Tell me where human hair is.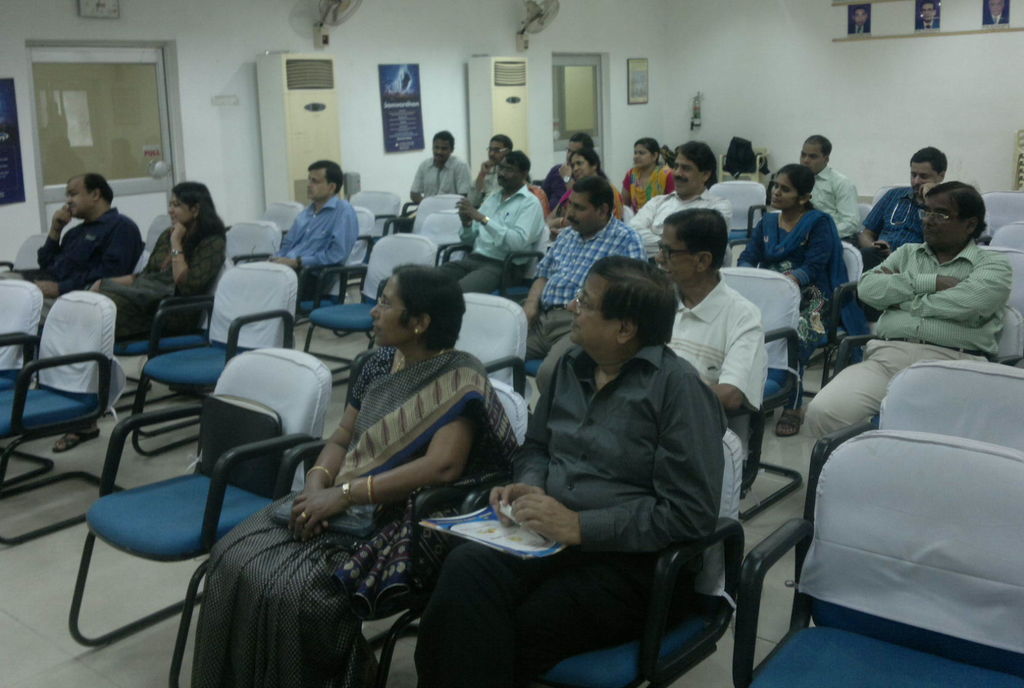
human hair is at l=432, t=127, r=456, b=151.
